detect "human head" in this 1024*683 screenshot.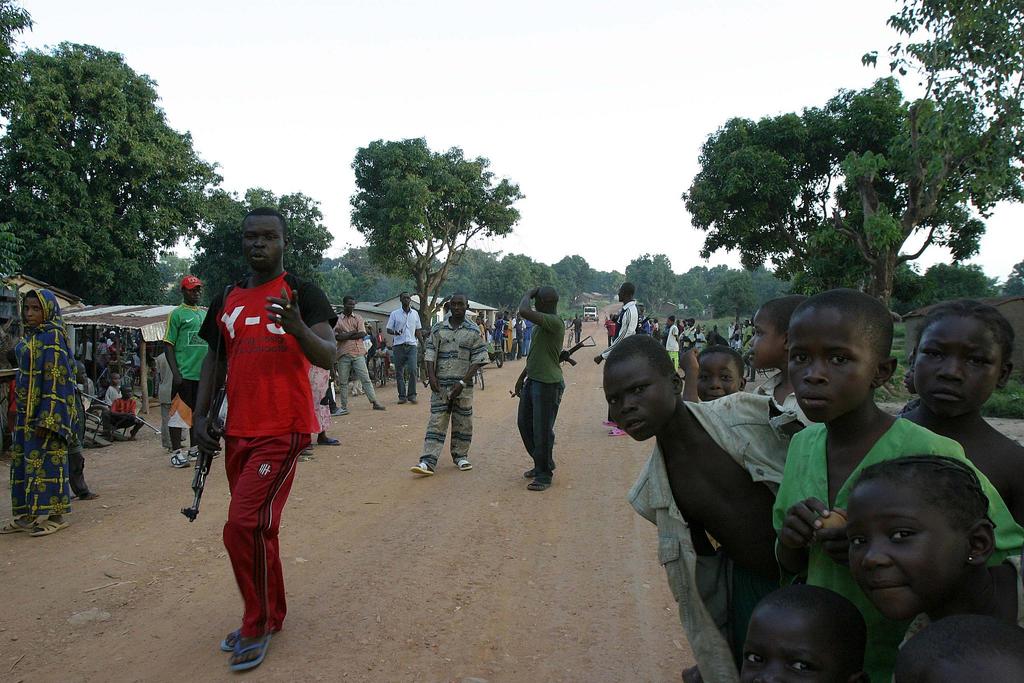
Detection: (120, 383, 136, 399).
